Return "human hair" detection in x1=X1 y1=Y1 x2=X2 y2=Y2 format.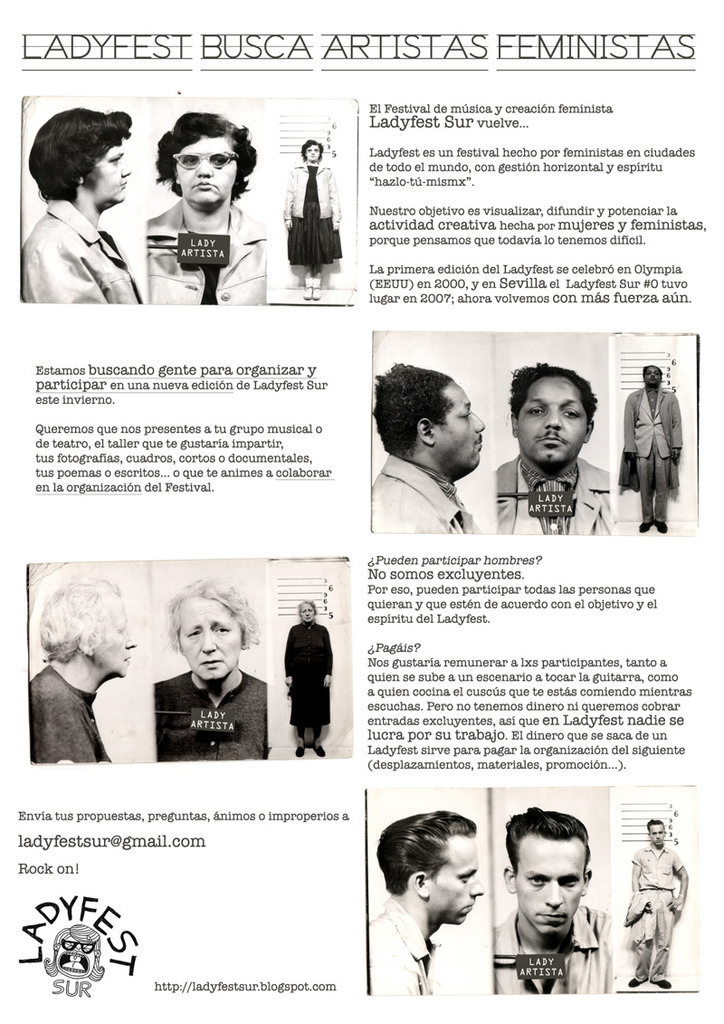
x1=372 y1=359 x2=462 y2=450.
